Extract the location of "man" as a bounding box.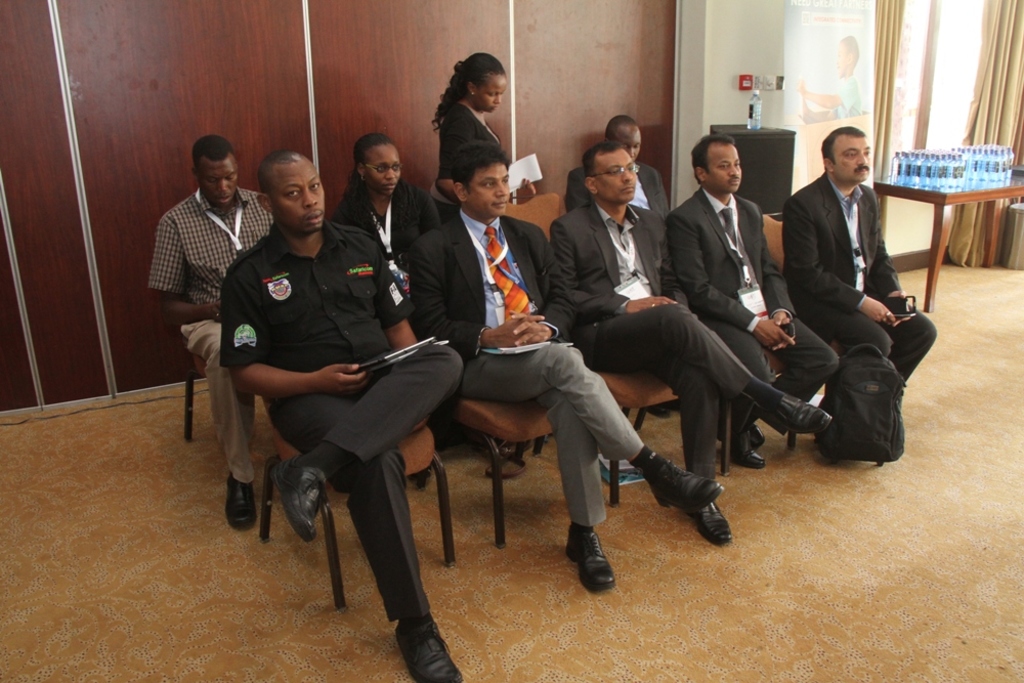
pyautogui.locateOnScreen(145, 132, 275, 526).
